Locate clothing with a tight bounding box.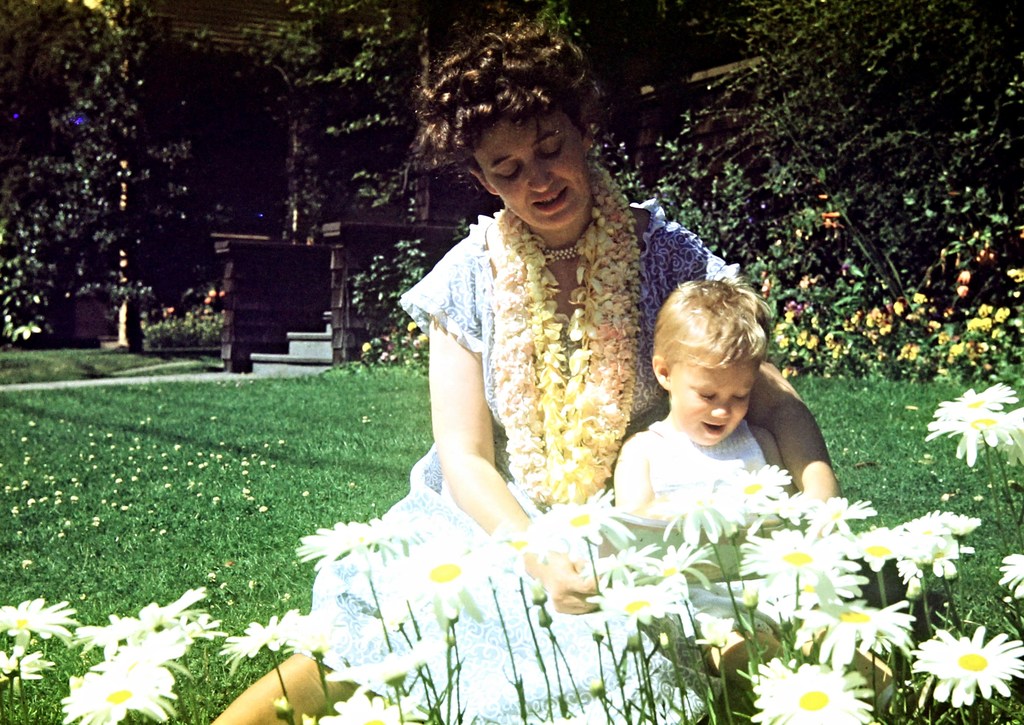
Rect(378, 204, 739, 543).
